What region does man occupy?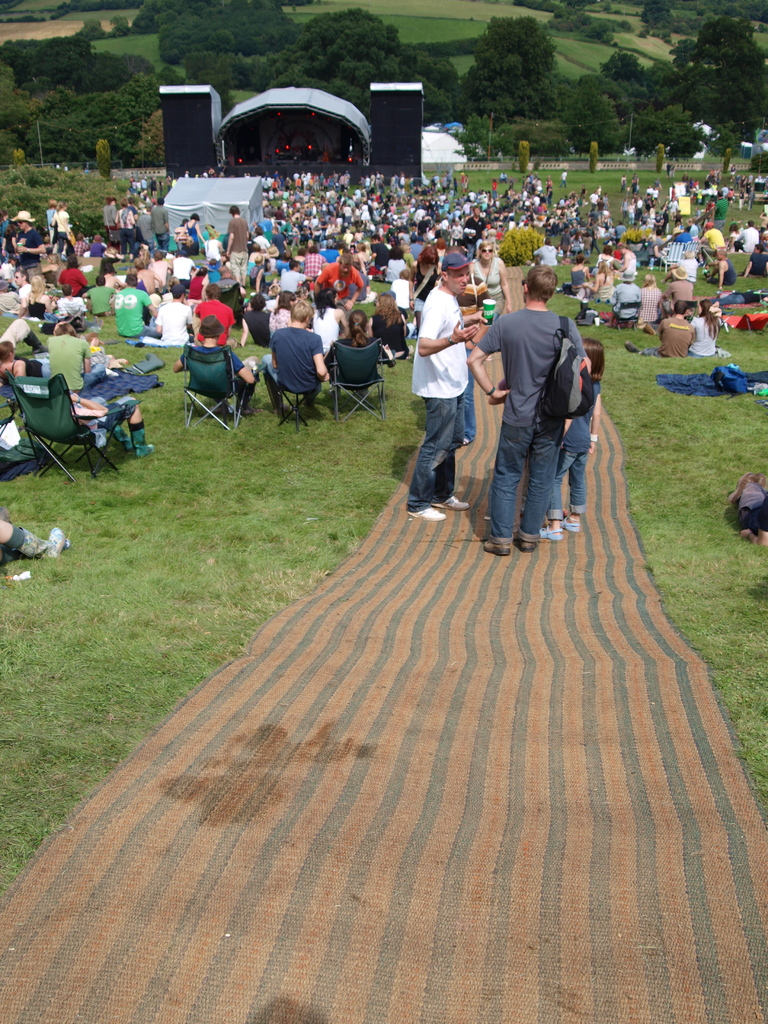
BBox(60, 285, 88, 319).
